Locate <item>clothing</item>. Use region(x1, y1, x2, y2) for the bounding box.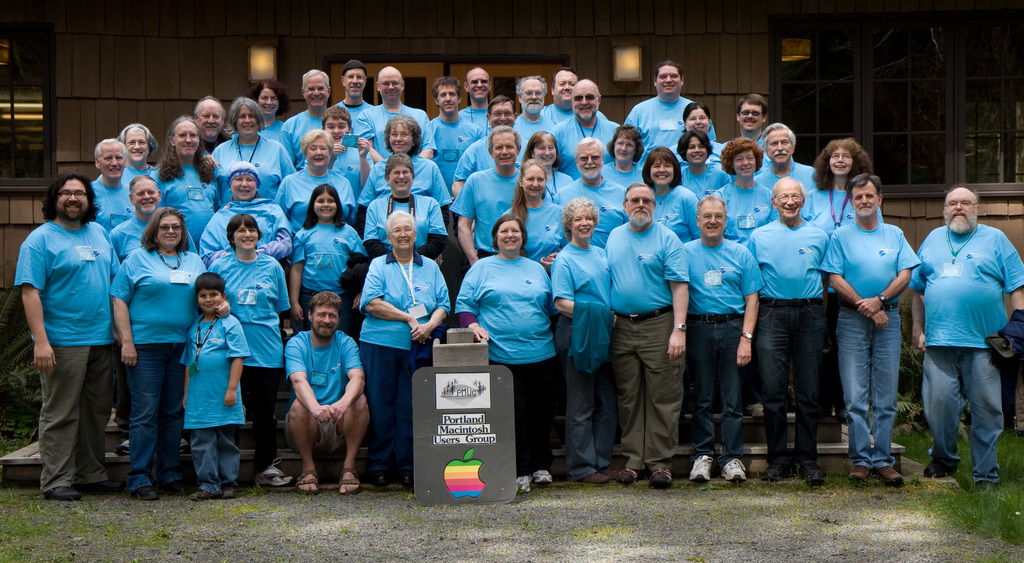
region(428, 117, 482, 176).
